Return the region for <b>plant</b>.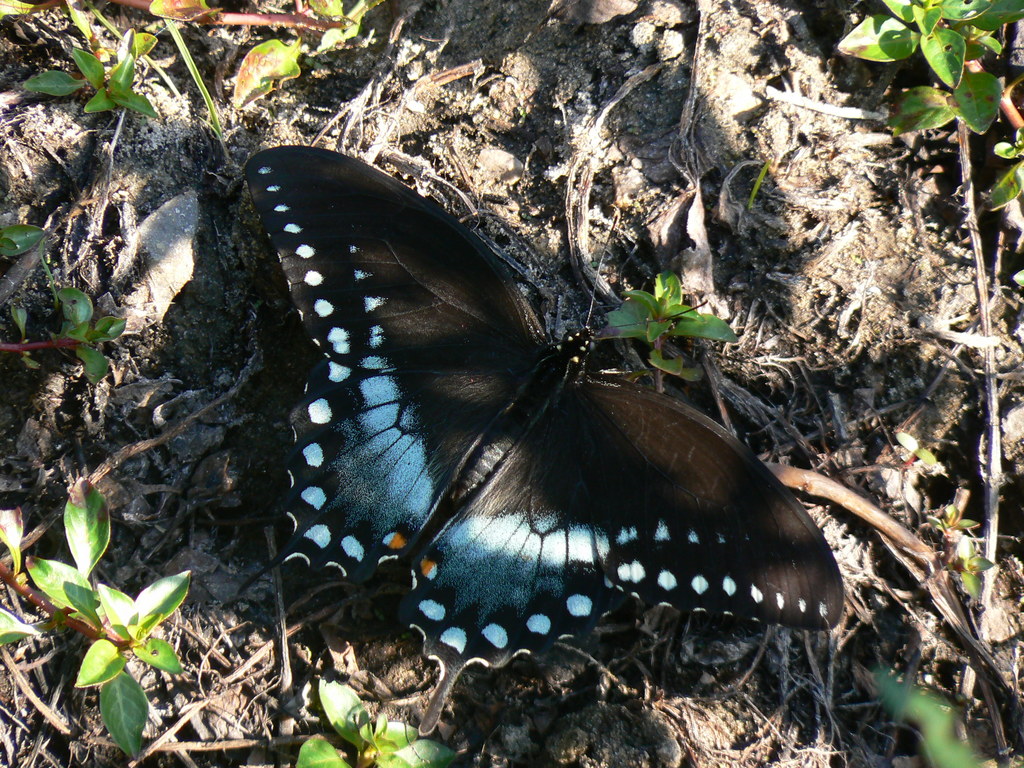
(606, 243, 734, 365).
